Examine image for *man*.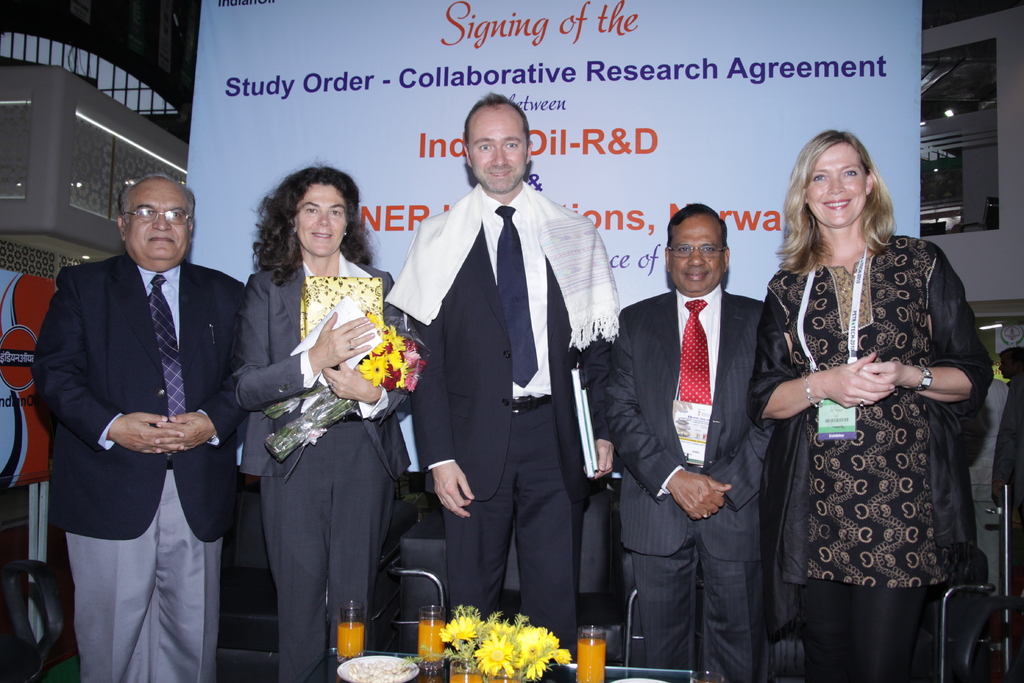
Examination result: {"left": 388, "top": 88, "right": 621, "bottom": 661}.
